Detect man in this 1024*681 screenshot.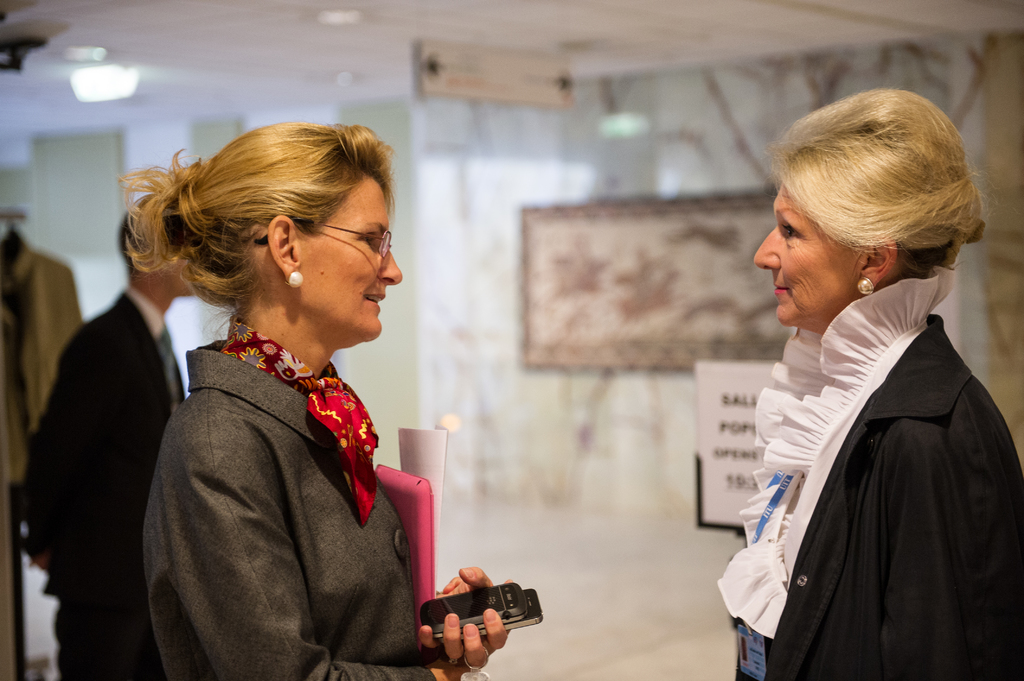
Detection: (x1=17, y1=195, x2=197, y2=680).
